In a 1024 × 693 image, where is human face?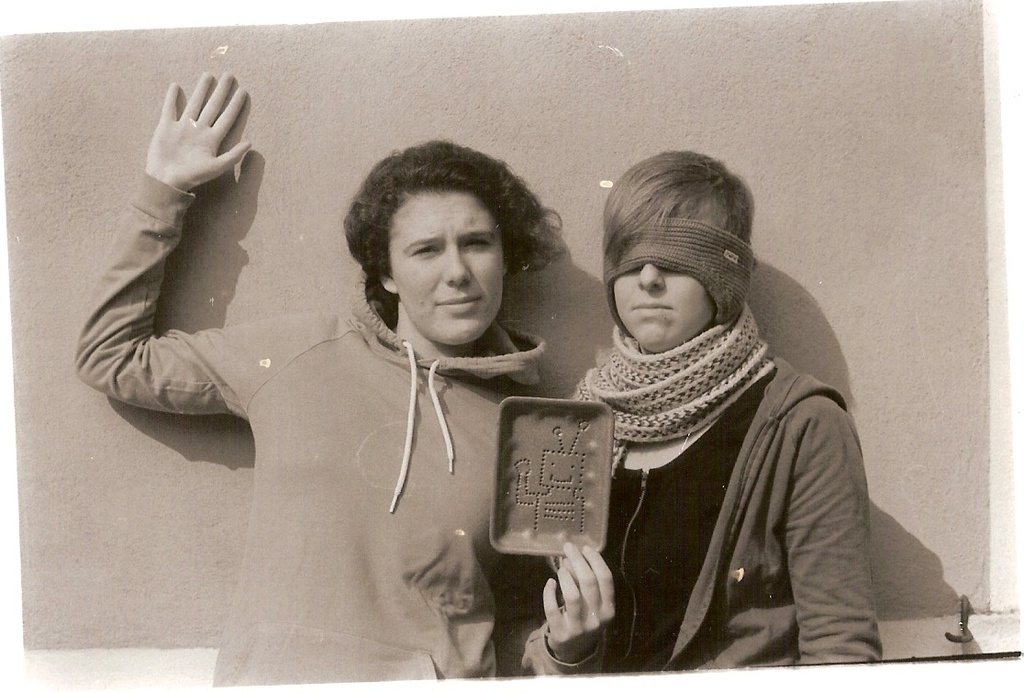
Rect(615, 265, 716, 346).
